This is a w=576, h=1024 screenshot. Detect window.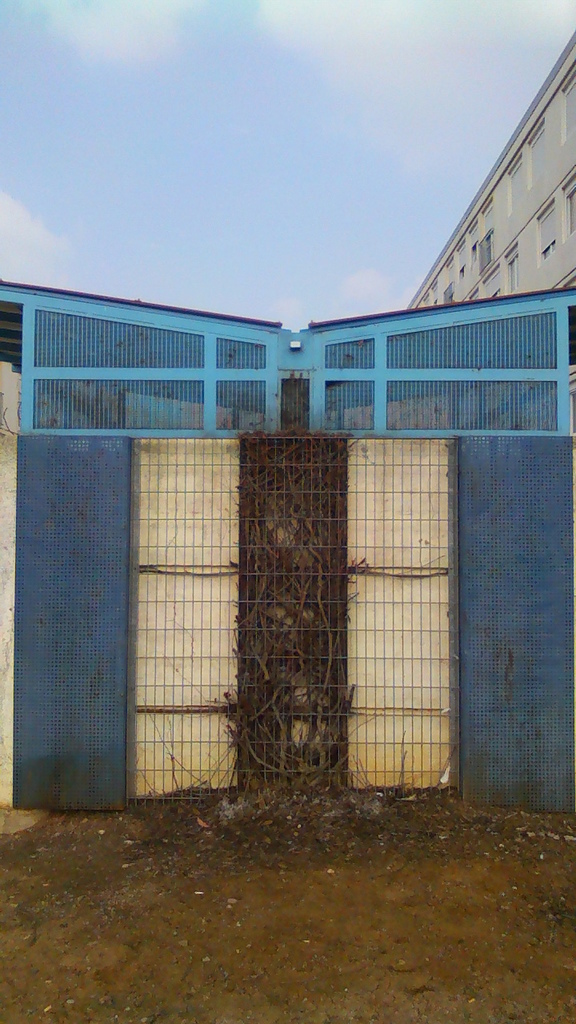
region(443, 254, 464, 280).
